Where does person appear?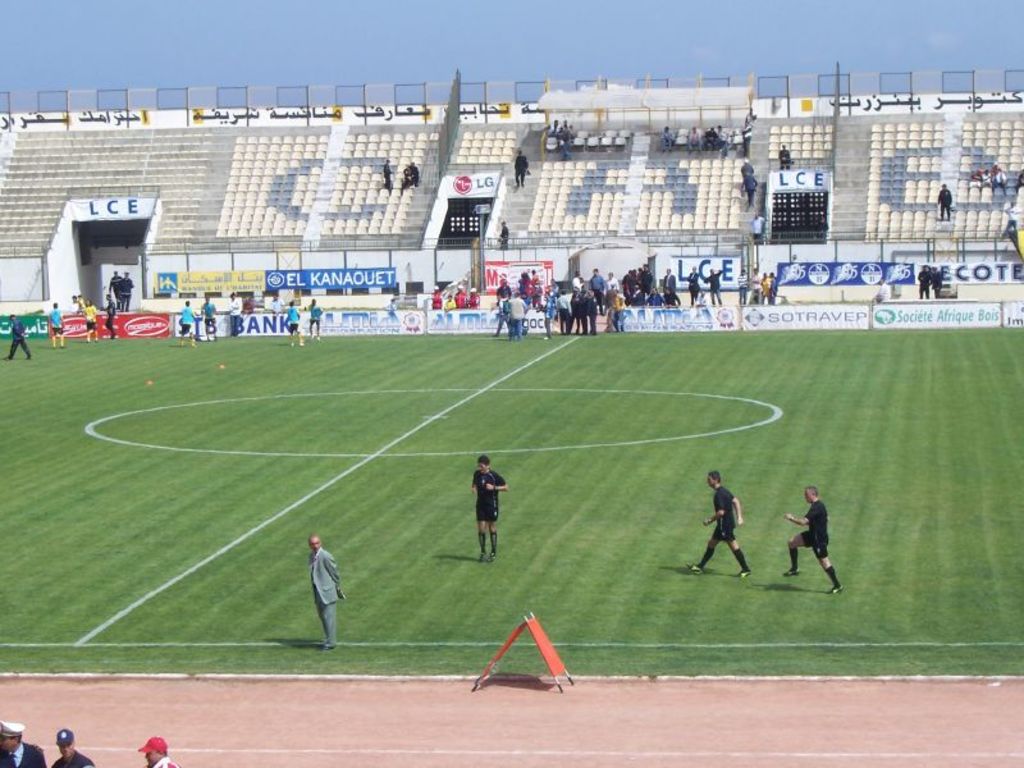
Appears at select_region(992, 161, 1010, 193).
